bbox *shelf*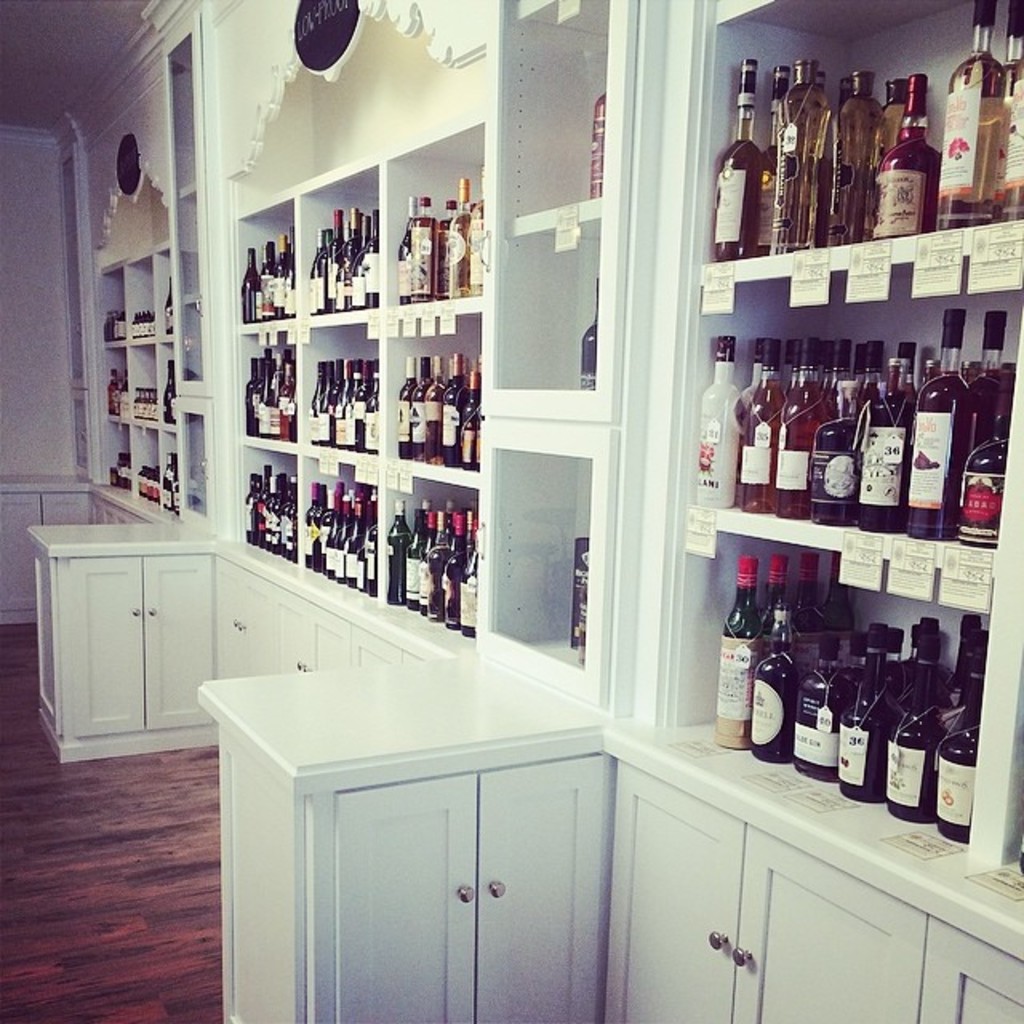
left=469, top=0, right=675, bottom=725
